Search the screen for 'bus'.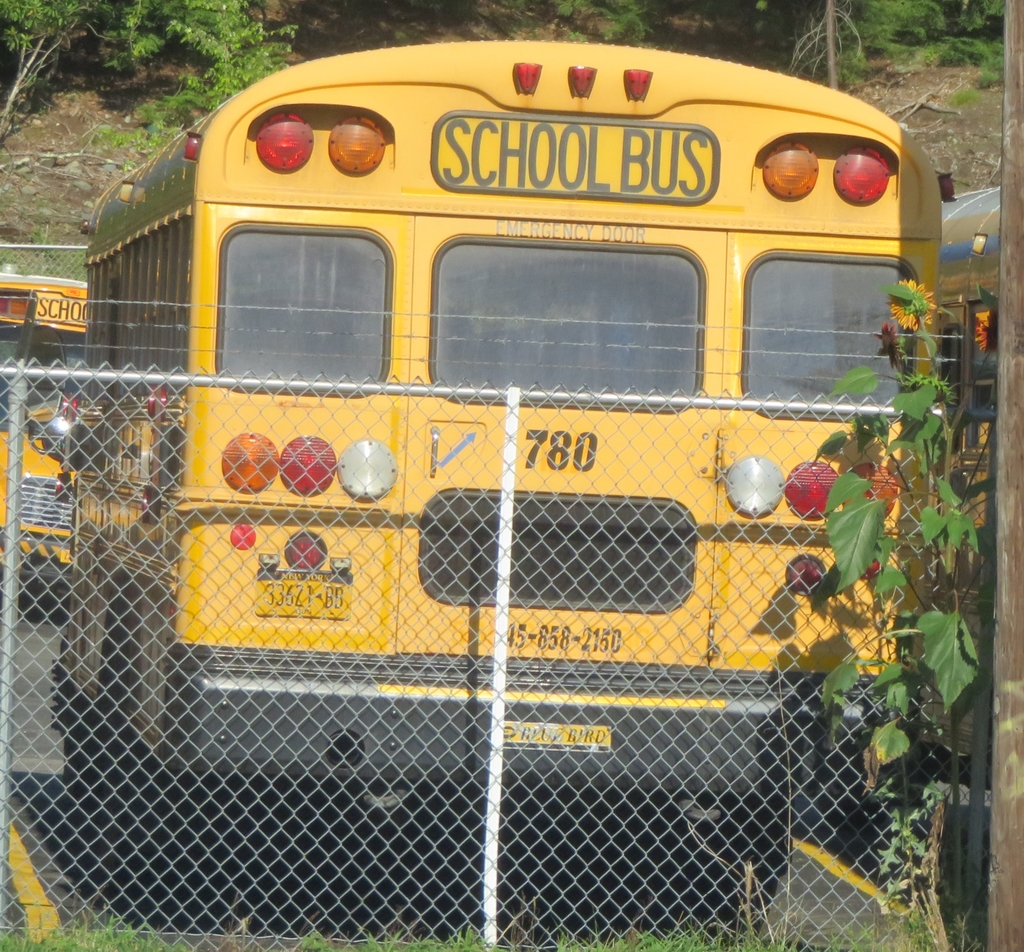
Found at 936/182/998/770.
